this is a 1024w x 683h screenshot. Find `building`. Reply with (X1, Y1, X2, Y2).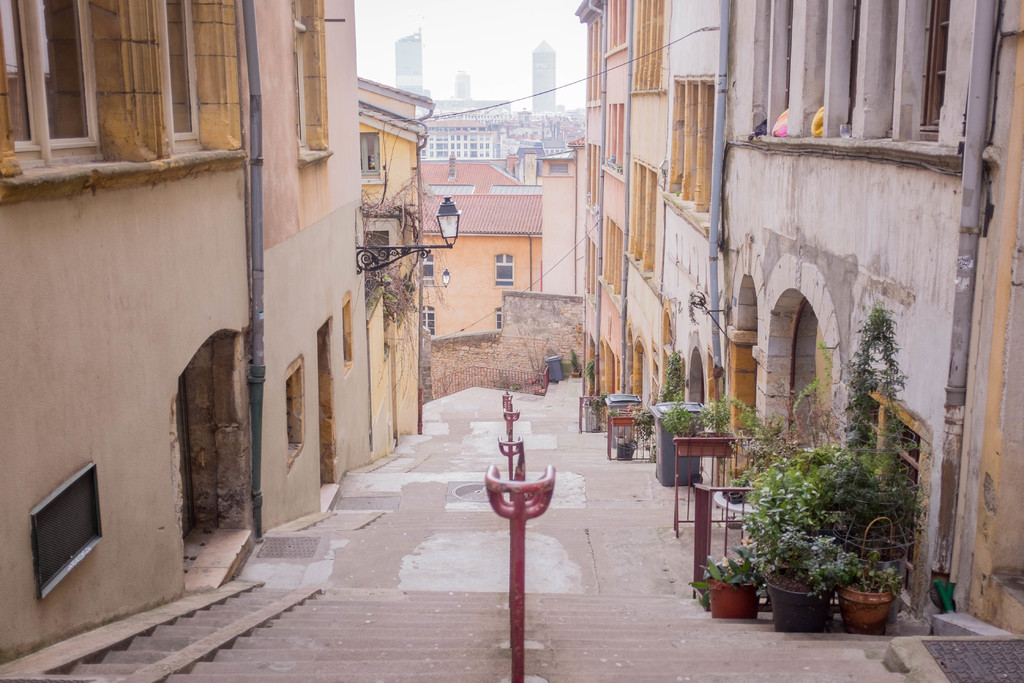
(422, 158, 541, 347).
